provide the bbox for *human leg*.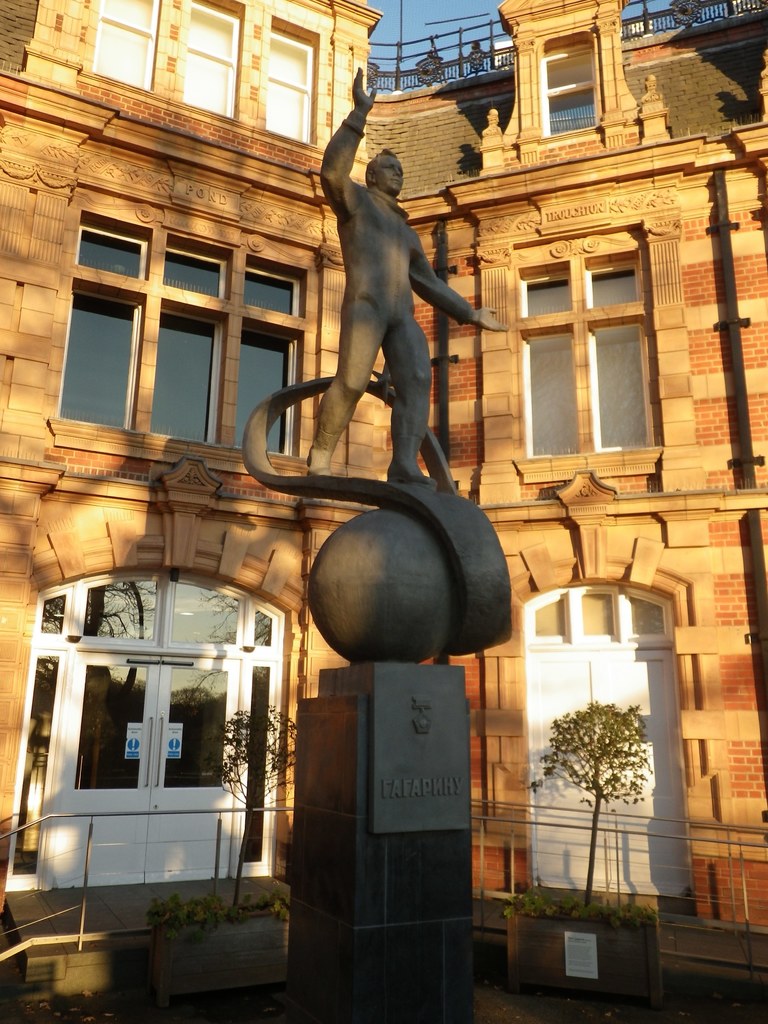
(302,298,386,475).
